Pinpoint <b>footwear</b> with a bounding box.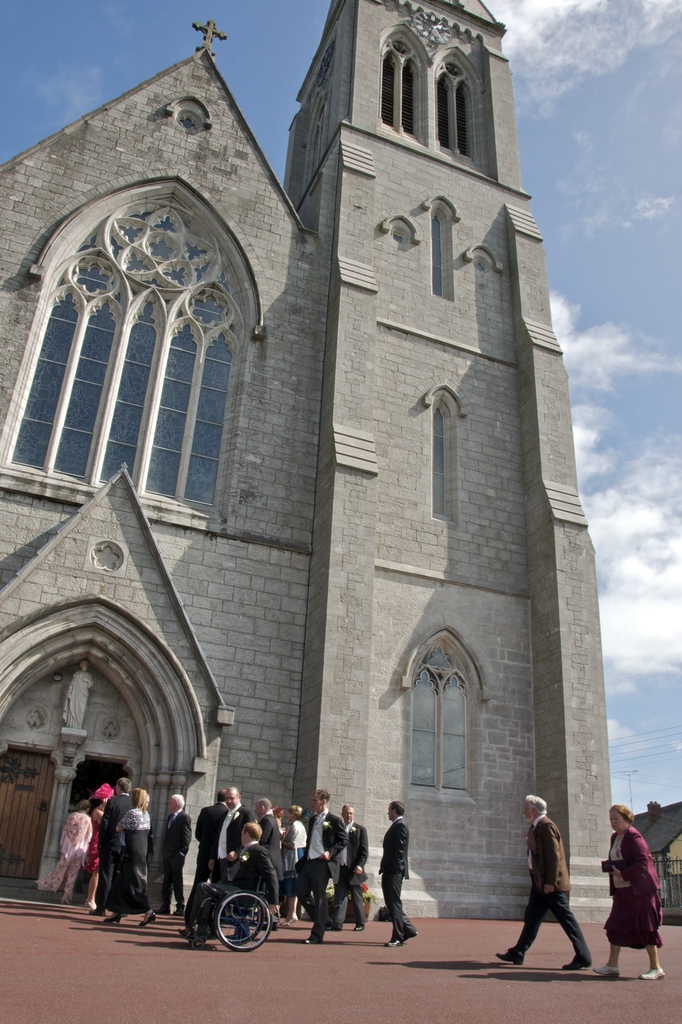
bbox=(494, 950, 524, 963).
